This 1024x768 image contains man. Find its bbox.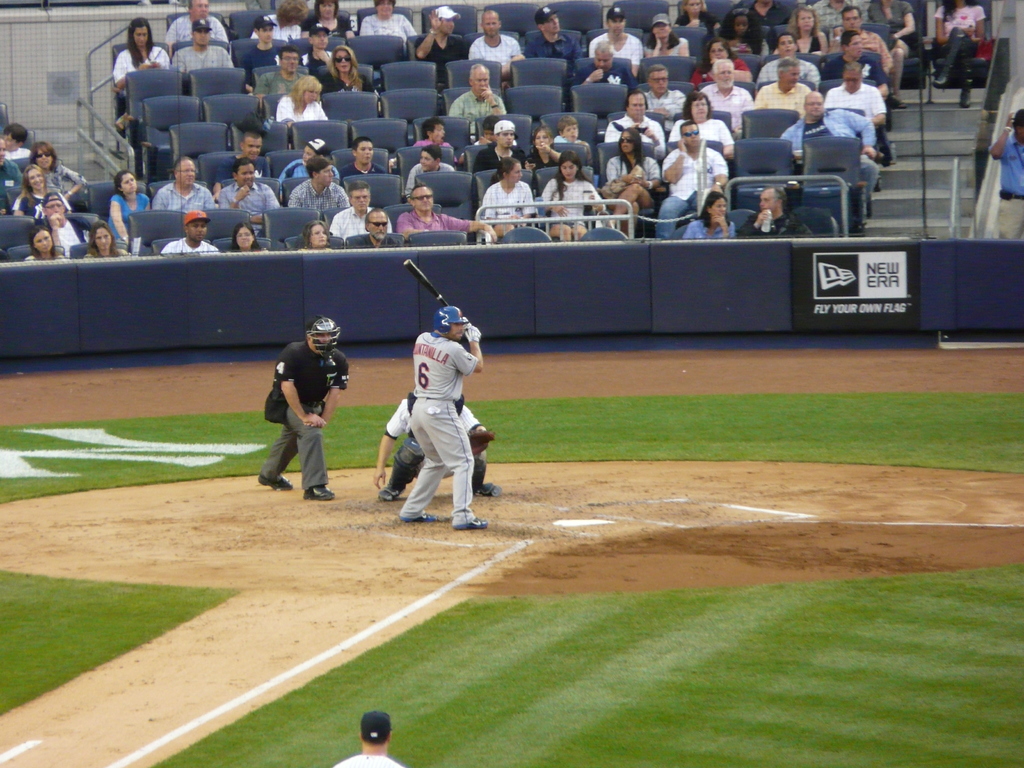
x1=472, y1=117, x2=529, y2=172.
